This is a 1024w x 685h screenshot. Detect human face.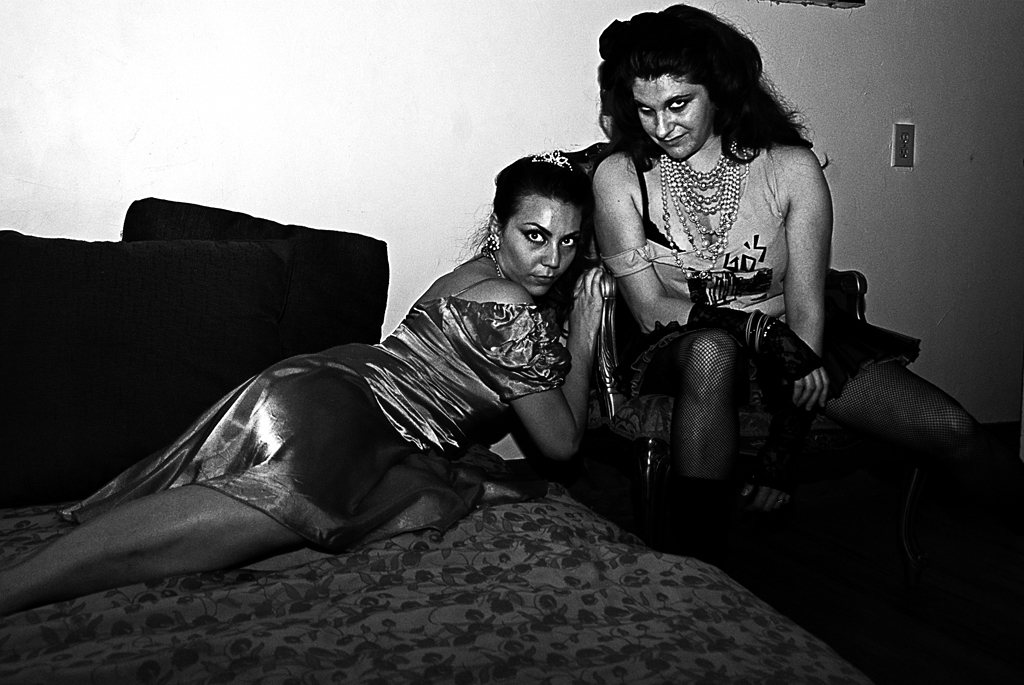
(x1=631, y1=82, x2=713, y2=162).
